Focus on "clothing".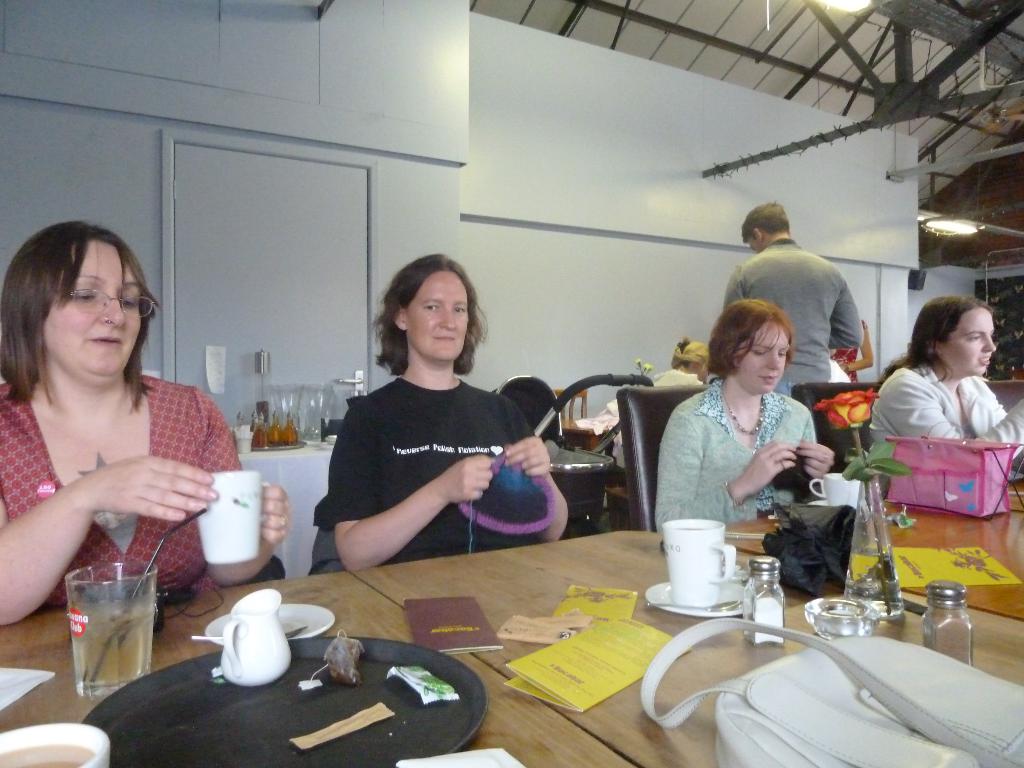
Focused at region(310, 371, 547, 574).
